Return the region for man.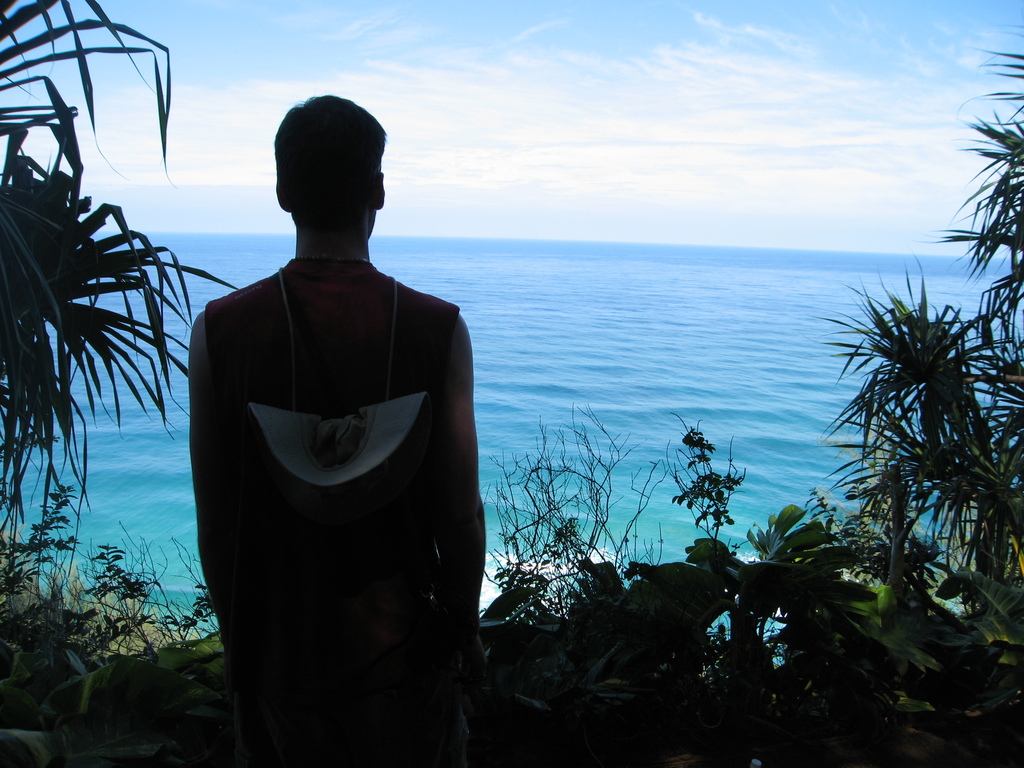
detection(176, 88, 478, 767).
